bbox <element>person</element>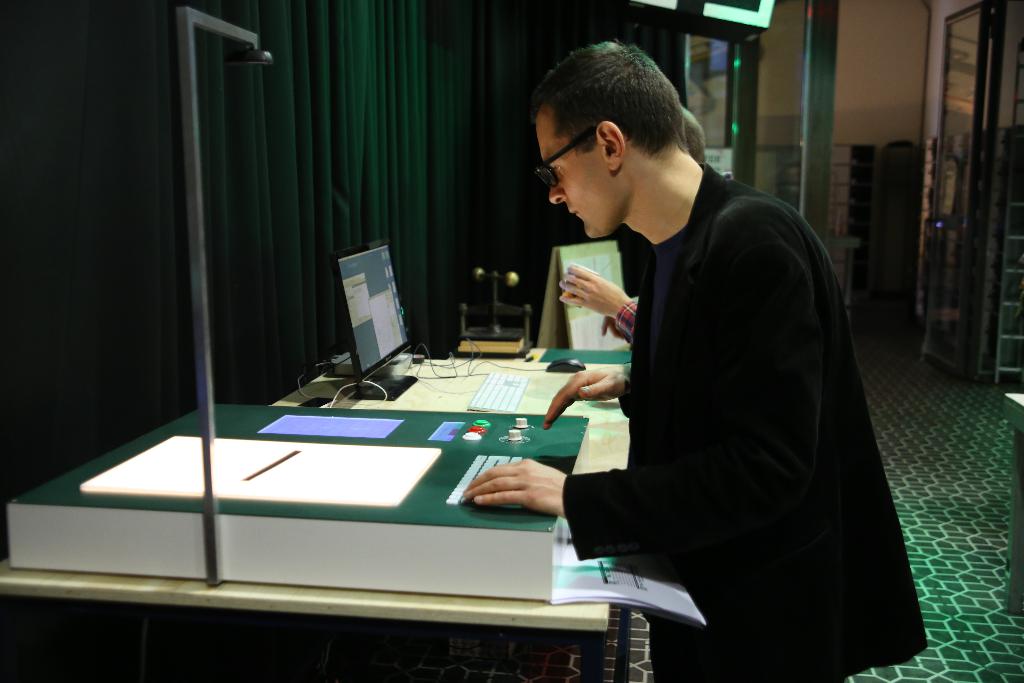
left=564, top=110, right=710, bottom=343
